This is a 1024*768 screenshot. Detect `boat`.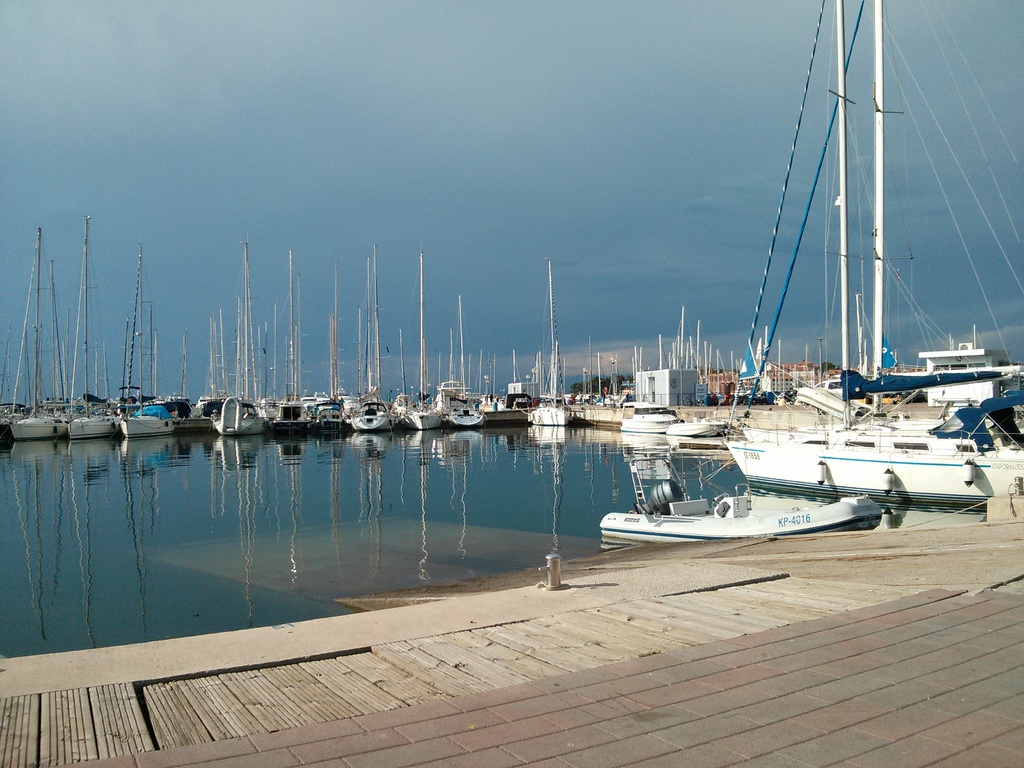
box(601, 444, 905, 545).
